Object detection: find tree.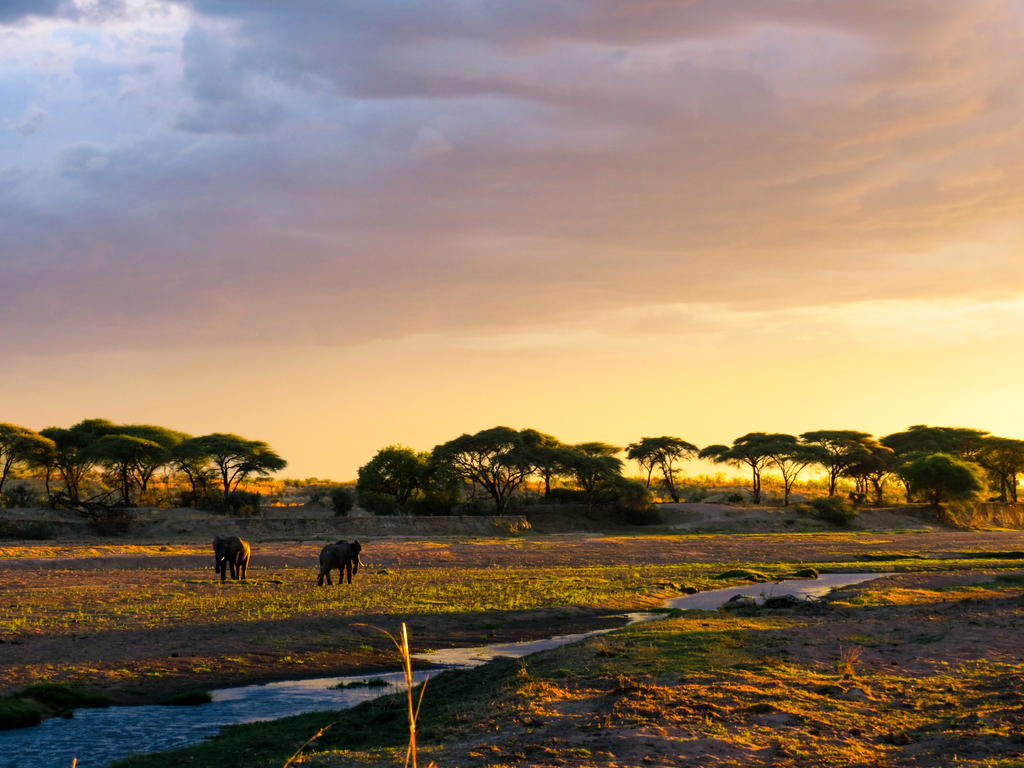
region(781, 429, 892, 492).
